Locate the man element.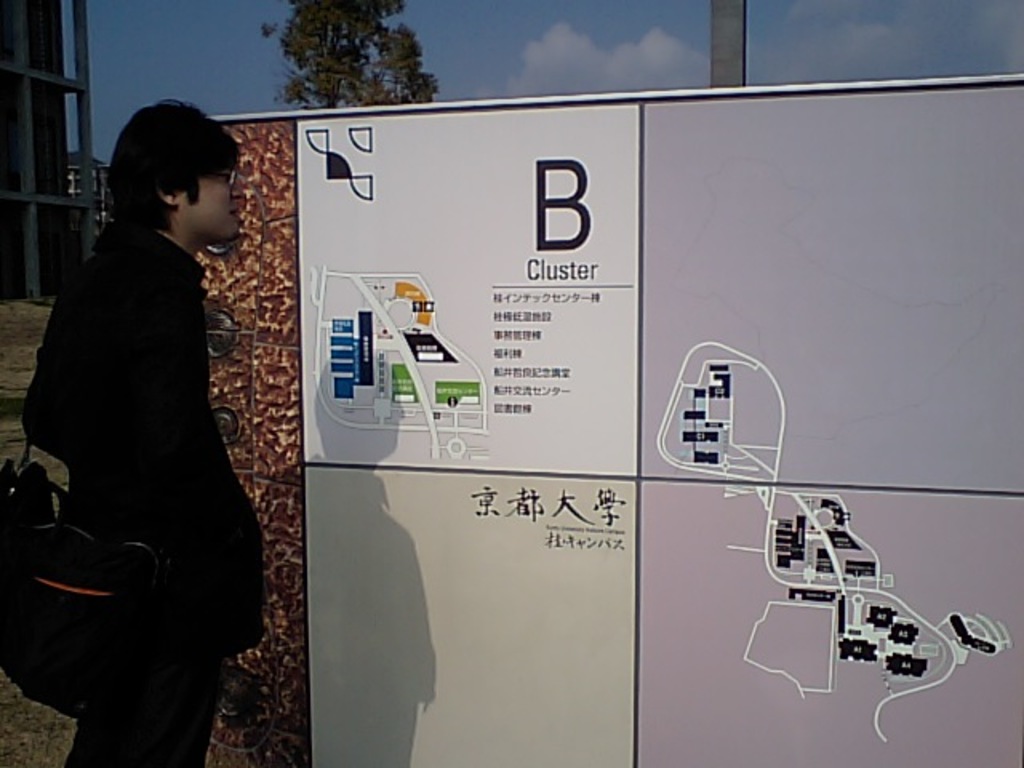
Element bbox: x1=13 y1=86 x2=272 y2=760.
